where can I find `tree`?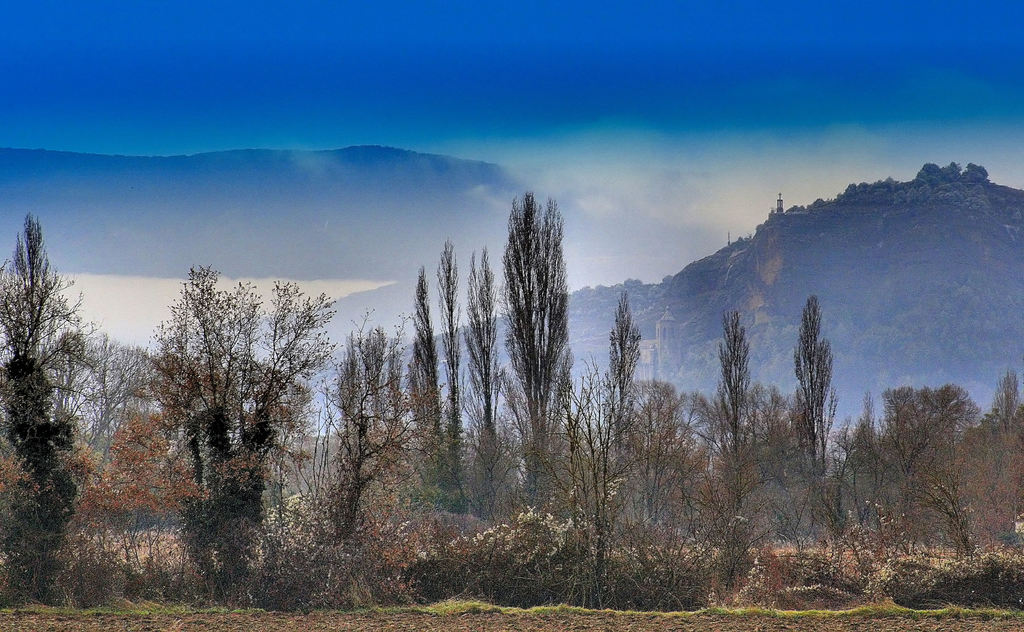
You can find it at [1,196,95,533].
